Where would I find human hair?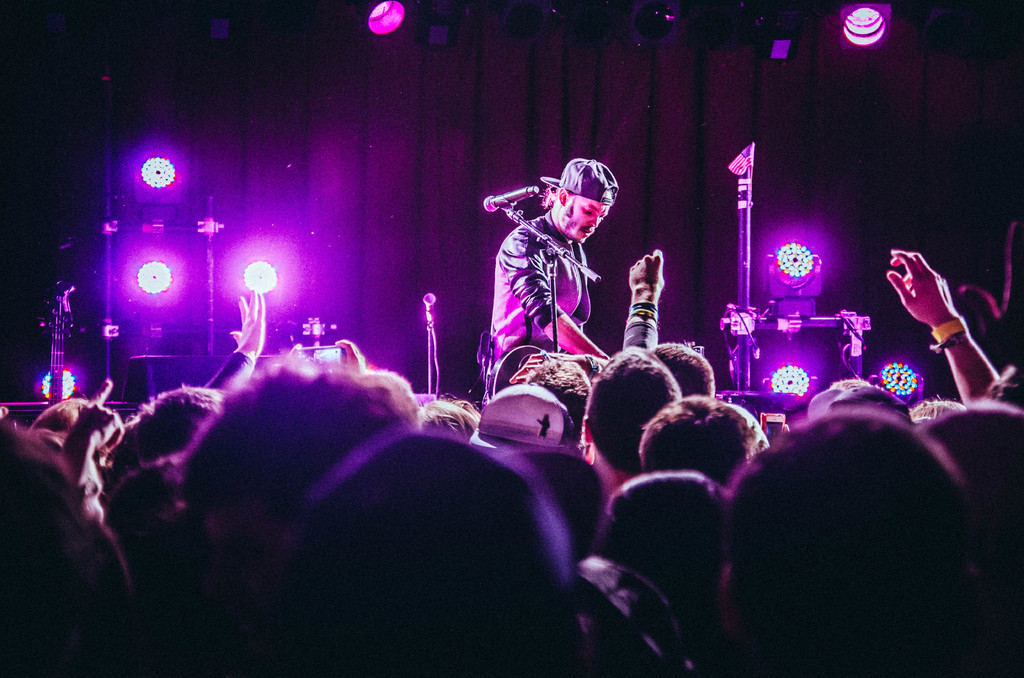
At (left=915, top=405, right=1023, bottom=515).
